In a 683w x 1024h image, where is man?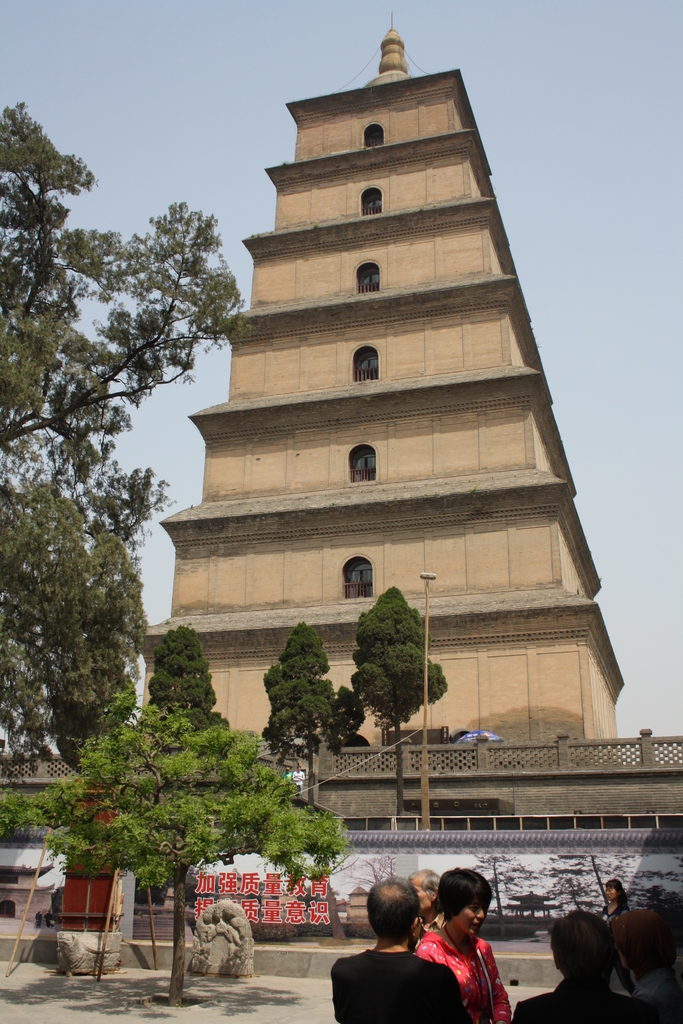
Rect(333, 881, 470, 1023).
